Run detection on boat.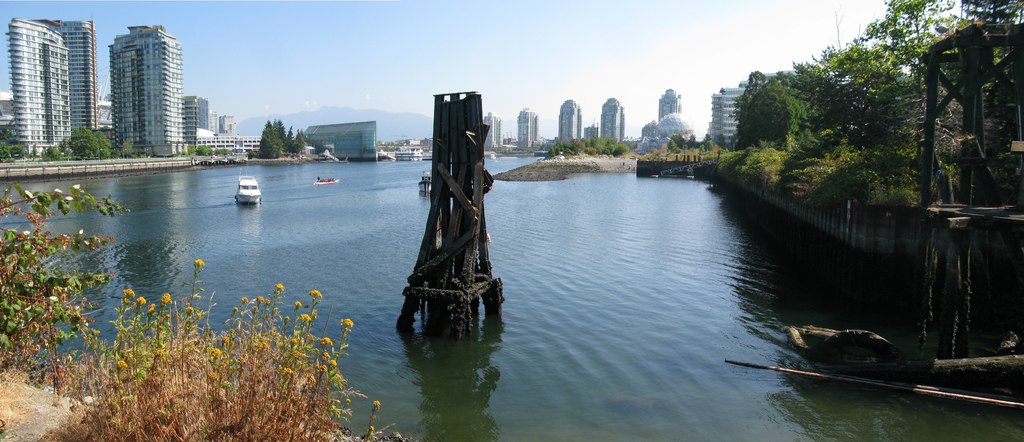
Result: (774,318,963,391).
